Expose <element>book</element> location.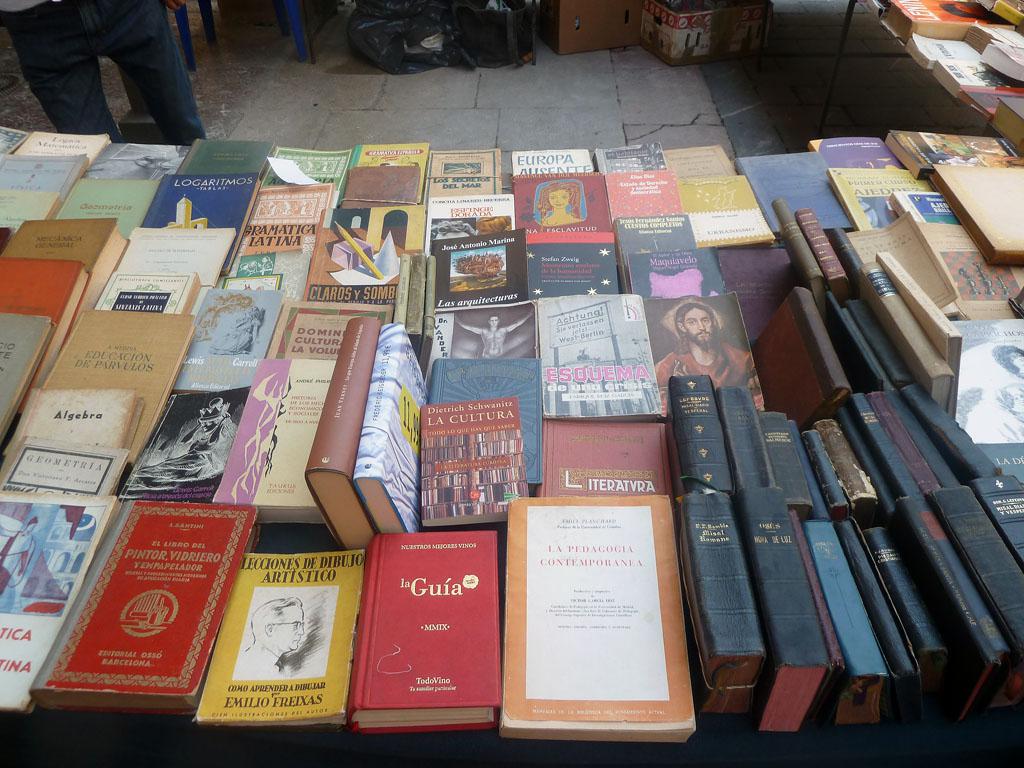
Exposed at (left=900, top=34, right=976, bottom=74).
